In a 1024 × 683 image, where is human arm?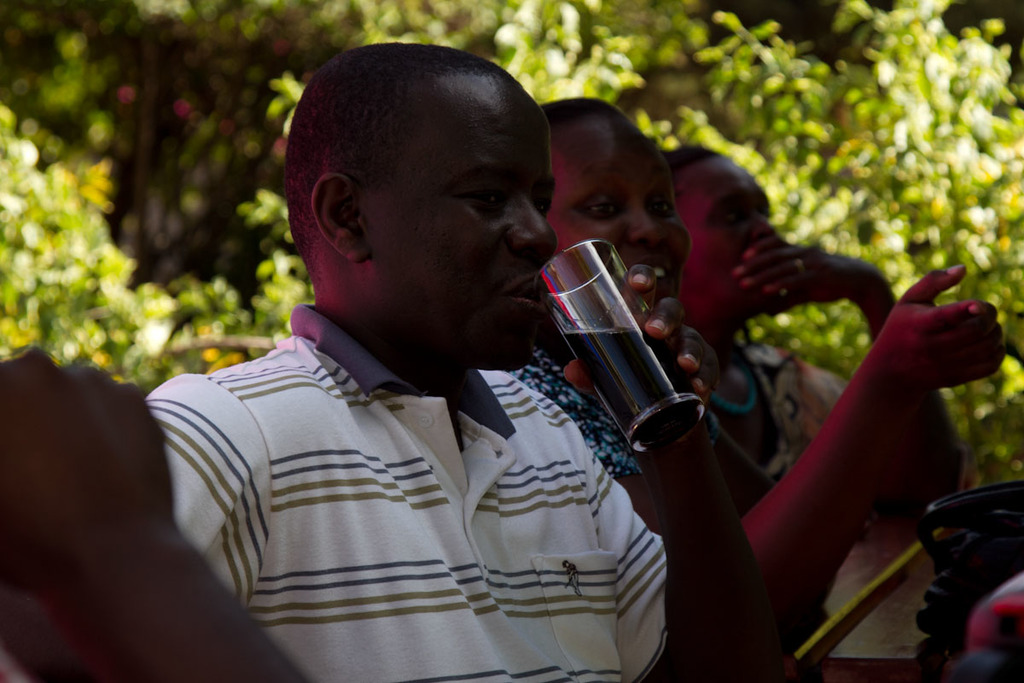
bbox=[562, 252, 813, 682].
